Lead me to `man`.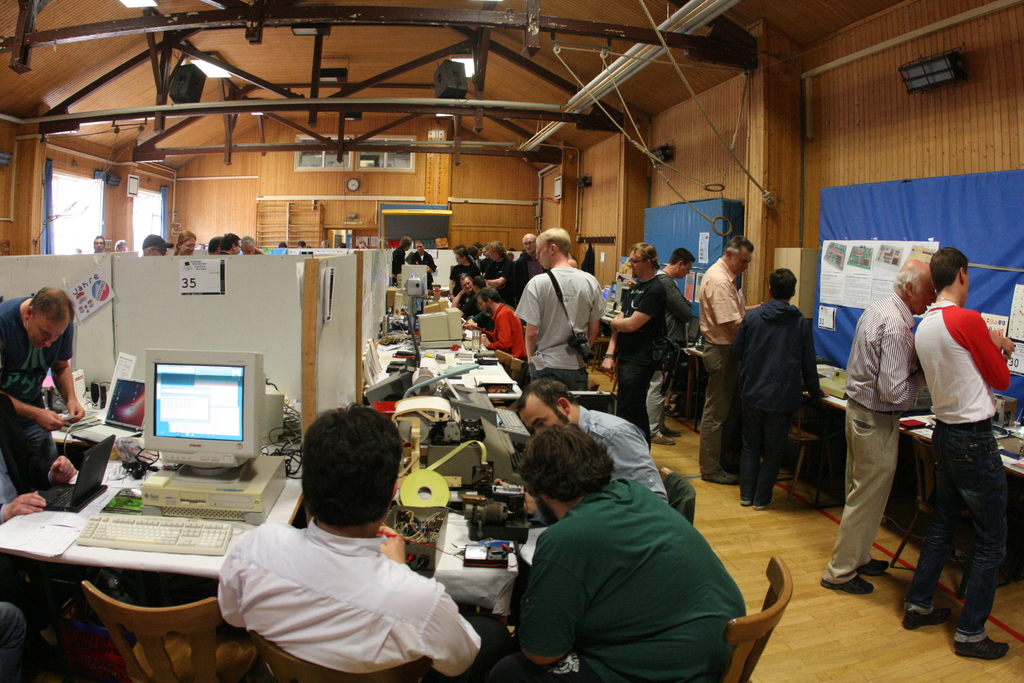
Lead to bbox=(698, 236, 762, 485).
